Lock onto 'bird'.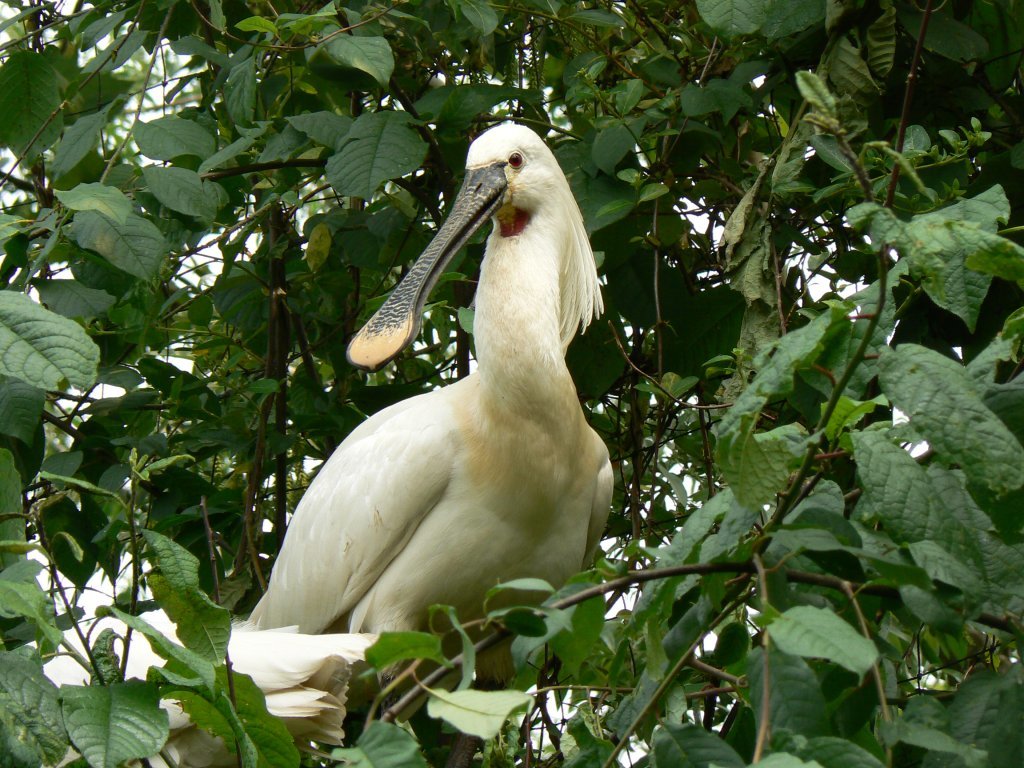
Locked: box(253, 141, 627, 739).
